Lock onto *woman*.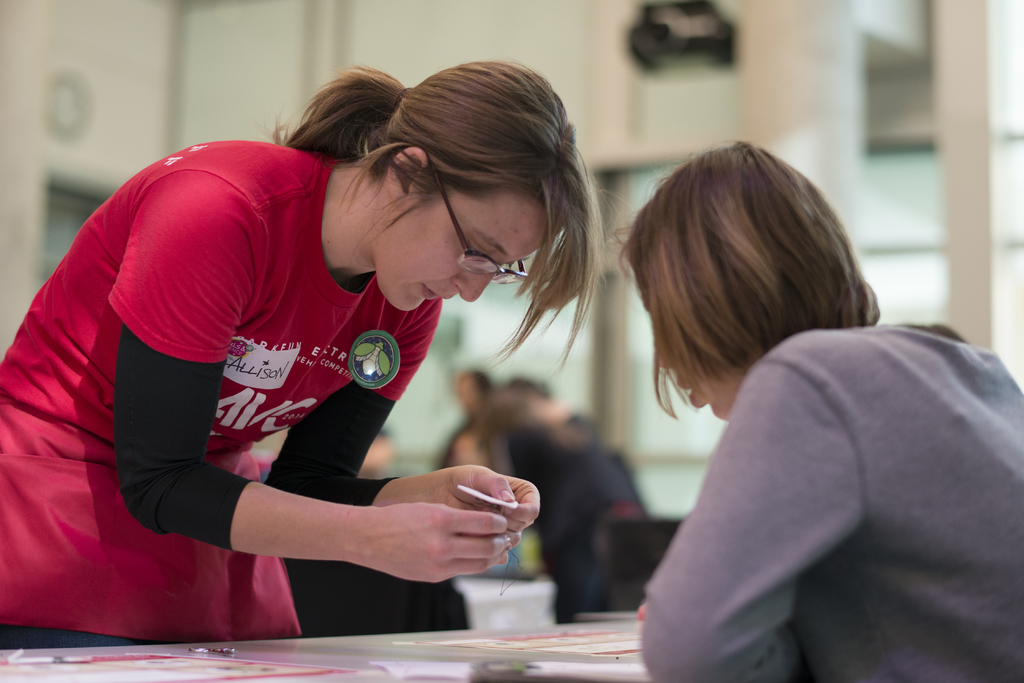
Locked: box(14, 74, 653, 653).
